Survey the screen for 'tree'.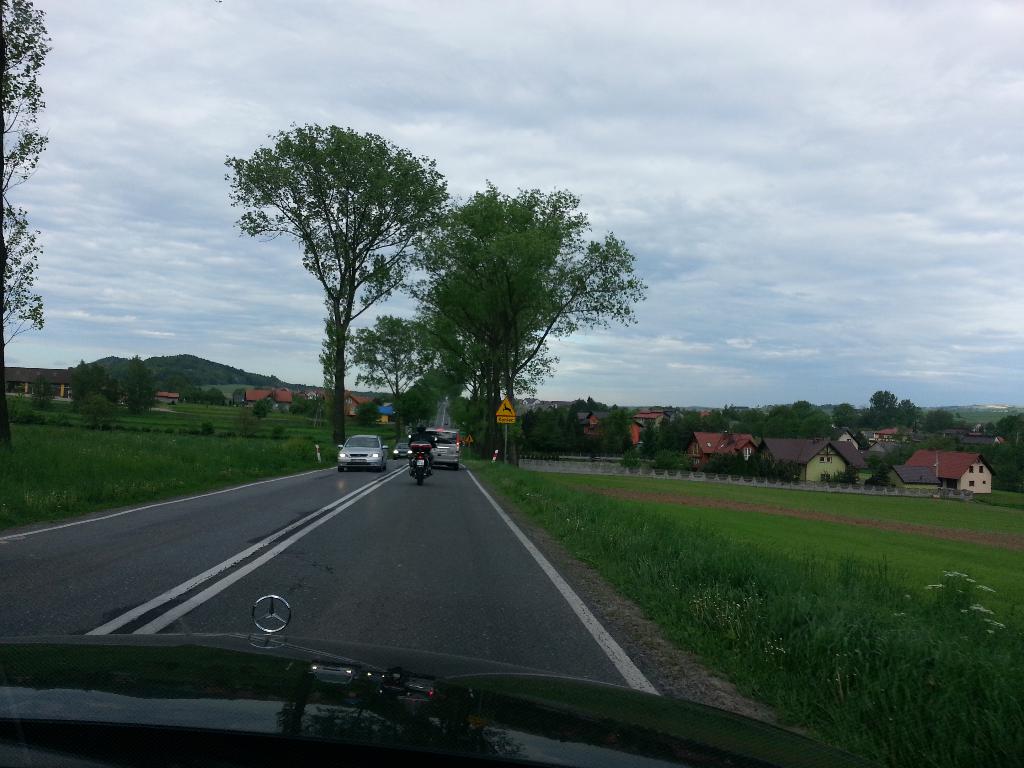
Survey found: crop(218, 106, 460, 456).
